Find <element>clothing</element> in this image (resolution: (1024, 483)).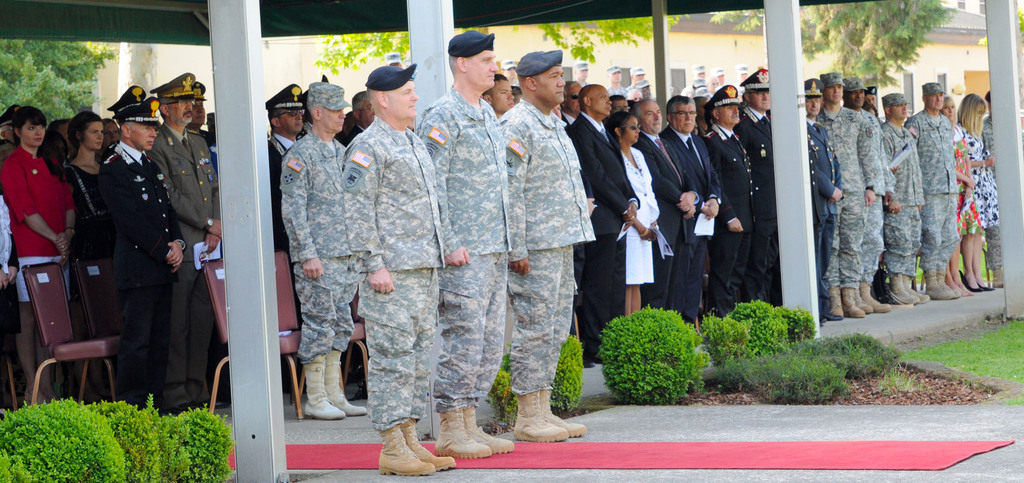
BBox(342, 115, 449, 423).
